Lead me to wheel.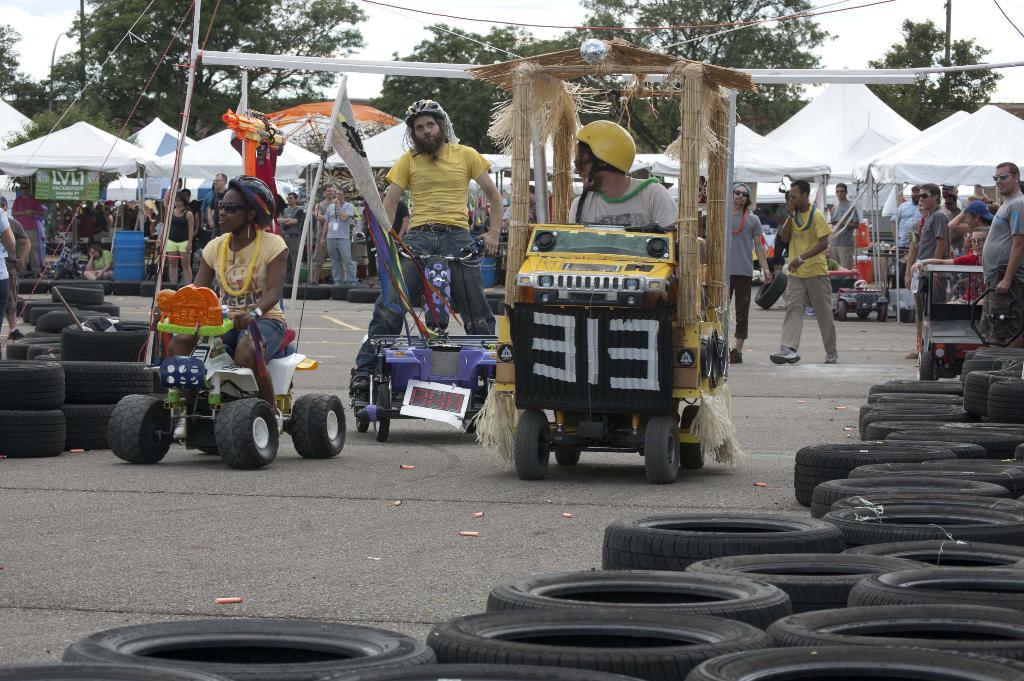
Lead to locate(422, 603, 779, 680).
